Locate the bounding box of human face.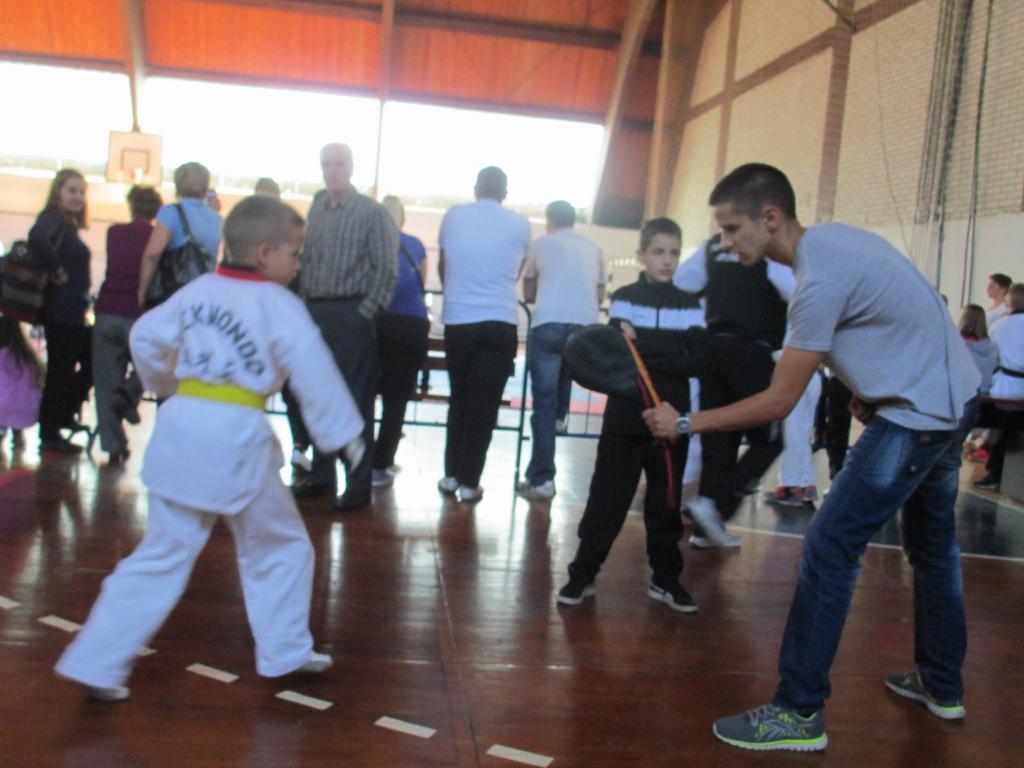
Bounding box: crop(57, 172, 86, 217).
